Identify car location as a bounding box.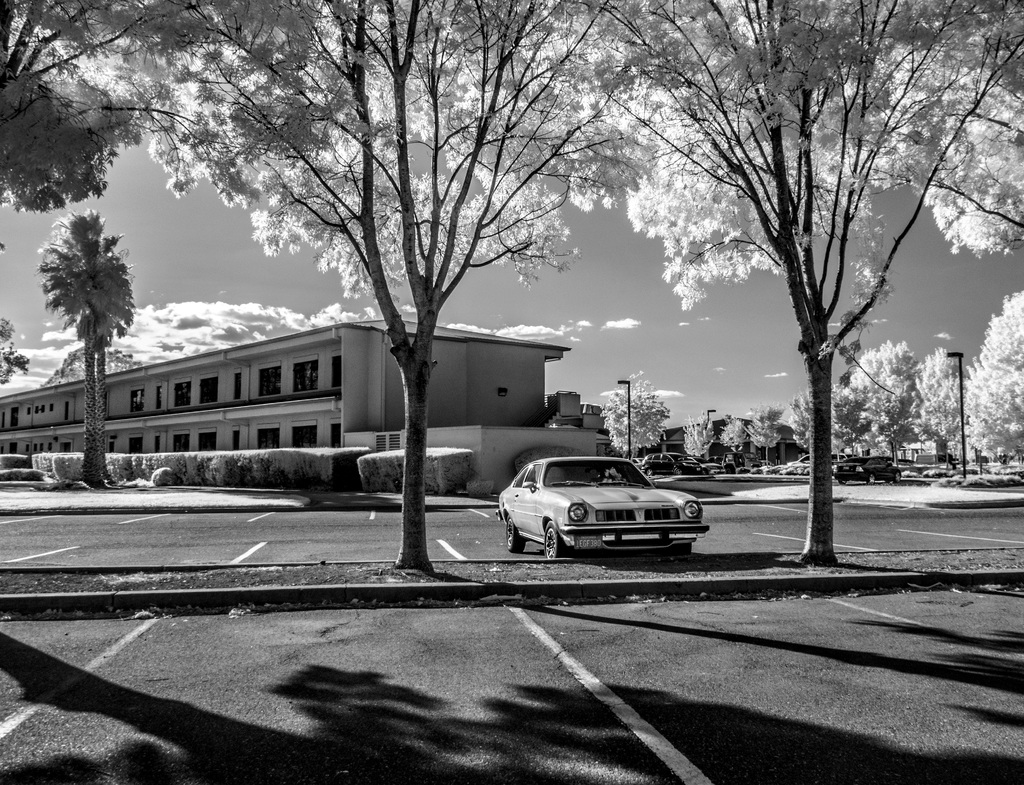
box(498, 451, 711, 553).
